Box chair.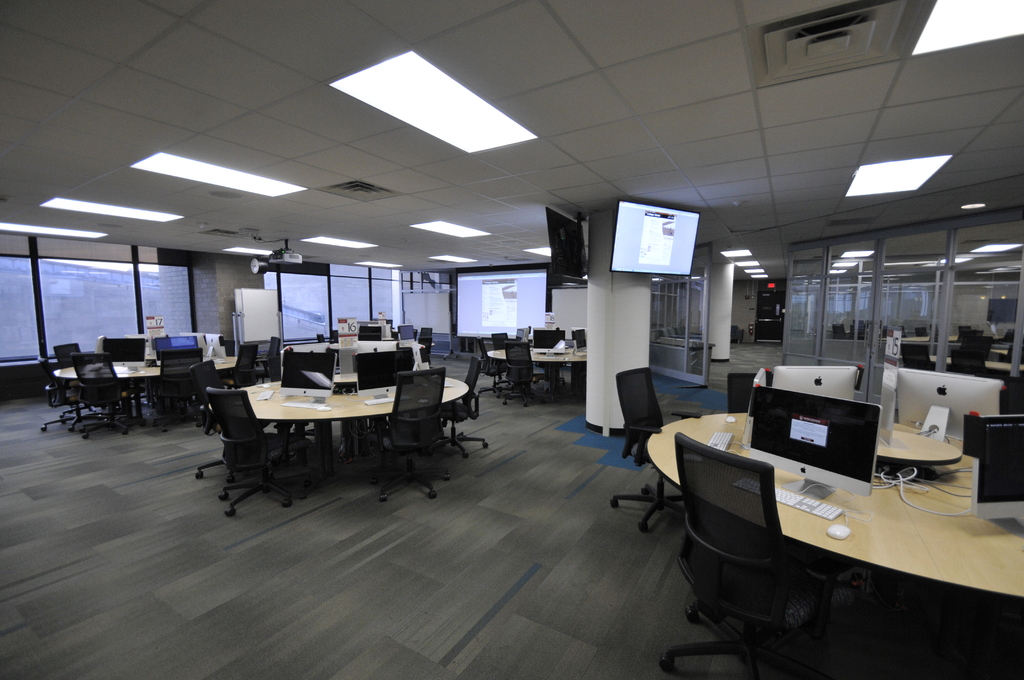
950,348,988,373.
